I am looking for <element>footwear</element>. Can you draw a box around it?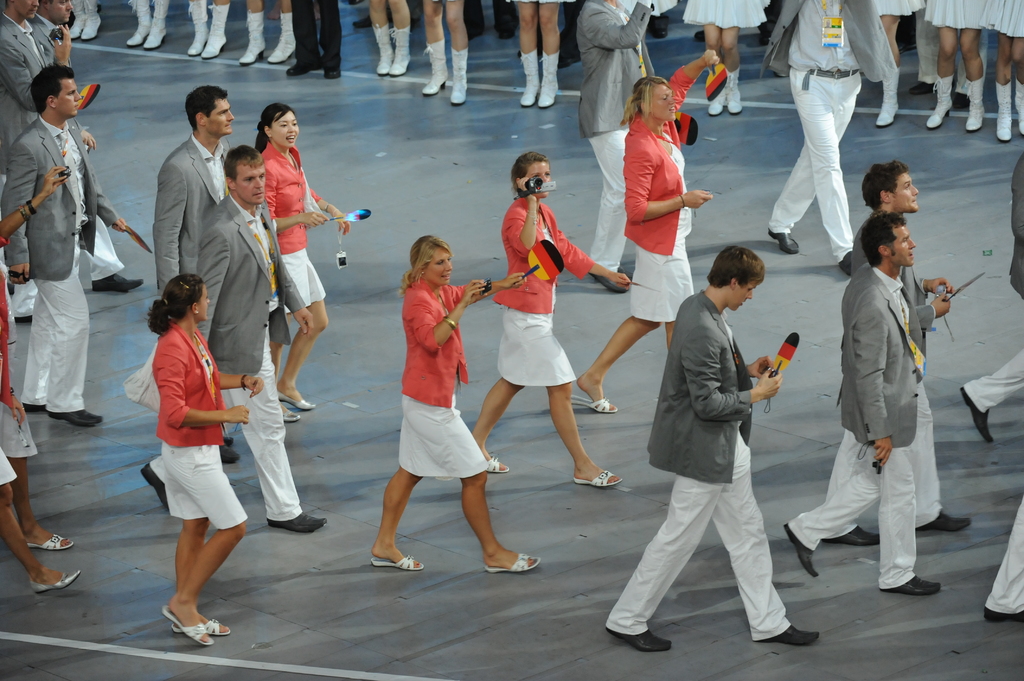
Sure, the bounding box is Rect(981, 608, 1023, 623).
